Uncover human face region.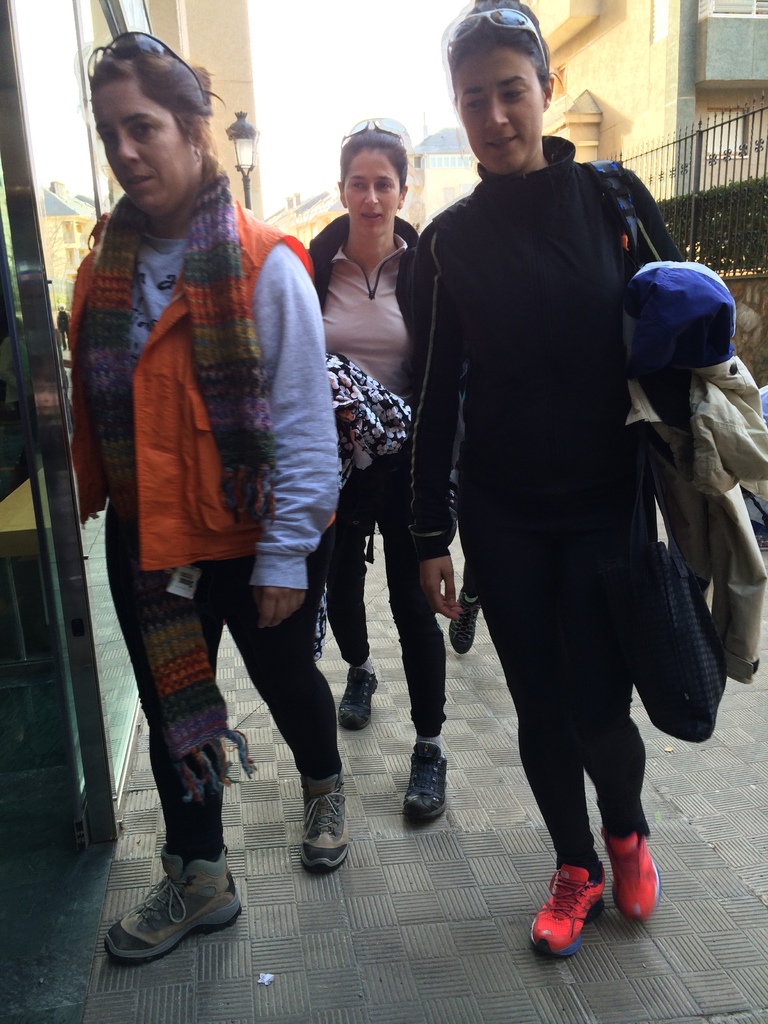
Uncovered: {"x1": 338, "y1": 151, "x2": 403, "y2": 237}.
